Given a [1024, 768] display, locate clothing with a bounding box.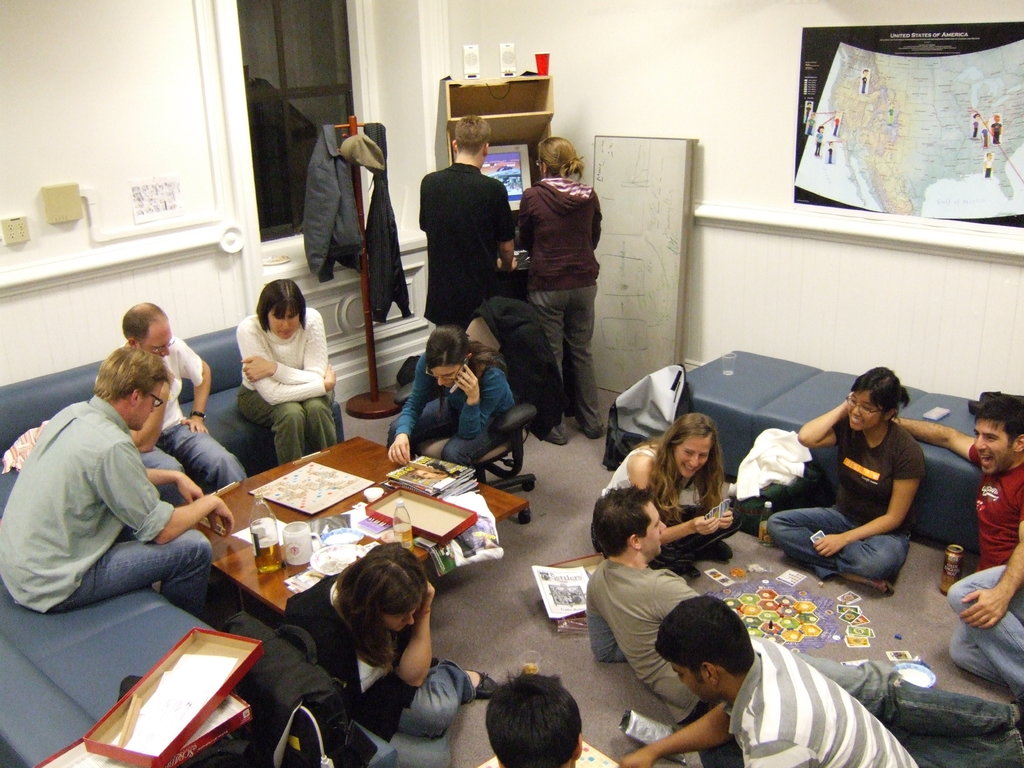
Located: crop(236, 312, 345, 467).
